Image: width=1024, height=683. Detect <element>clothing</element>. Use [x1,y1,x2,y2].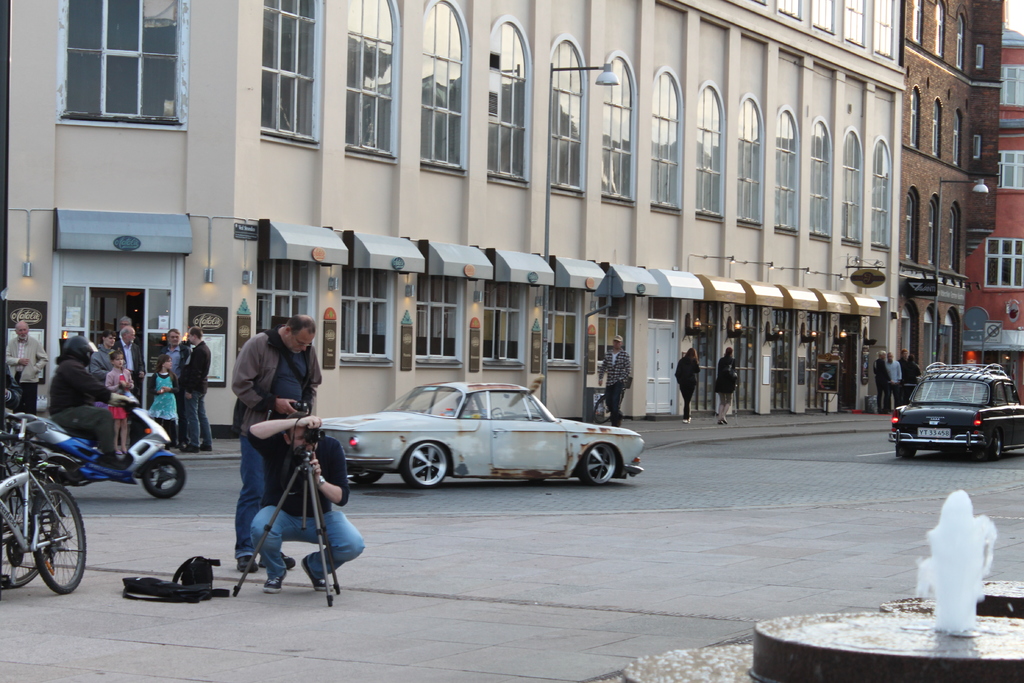
[150,366,182,426].
